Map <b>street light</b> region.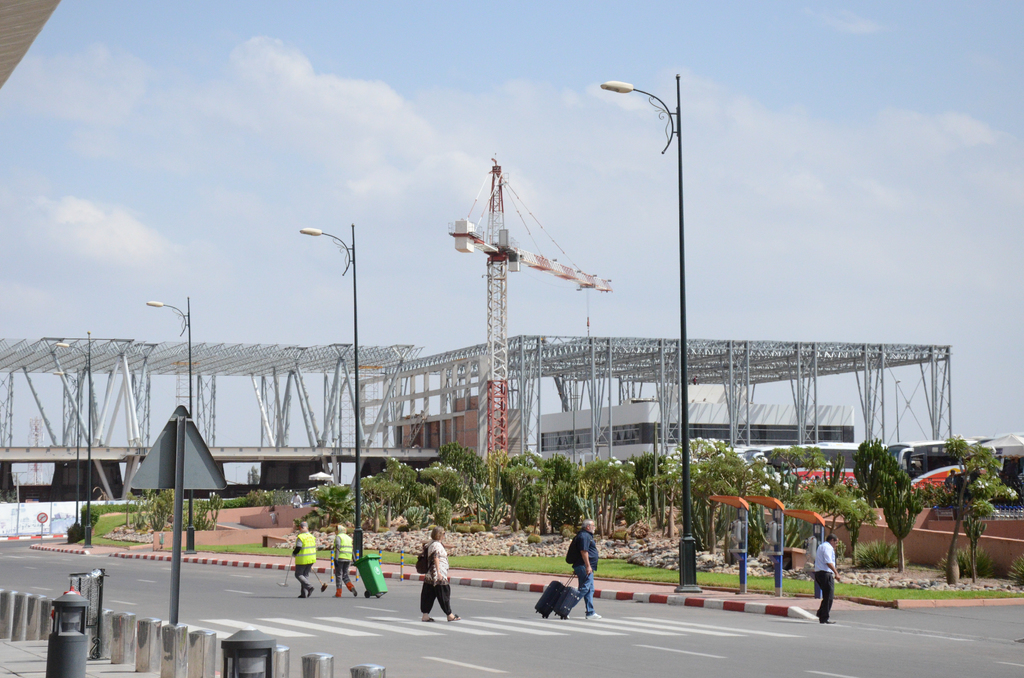
Mapped to bbox=[50, 365, 81, 542].
